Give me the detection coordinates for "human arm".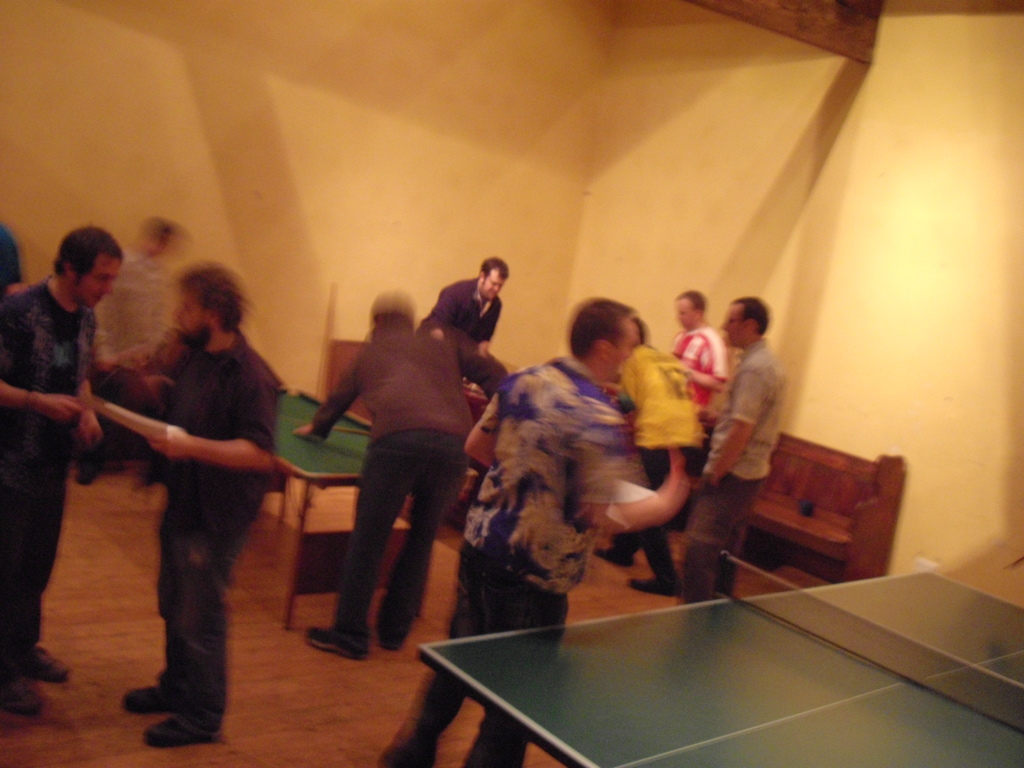
<region>589, 429, 685, 525</region>.
